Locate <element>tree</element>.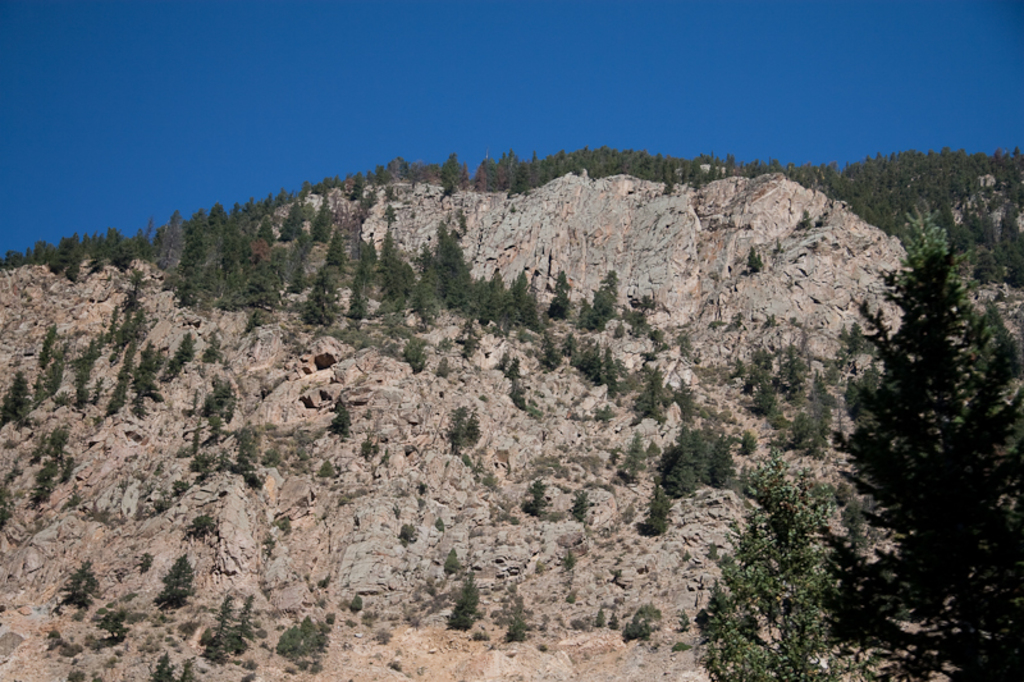
Bounding box: [x1=504, y1=609, x2=529, y2=645].
